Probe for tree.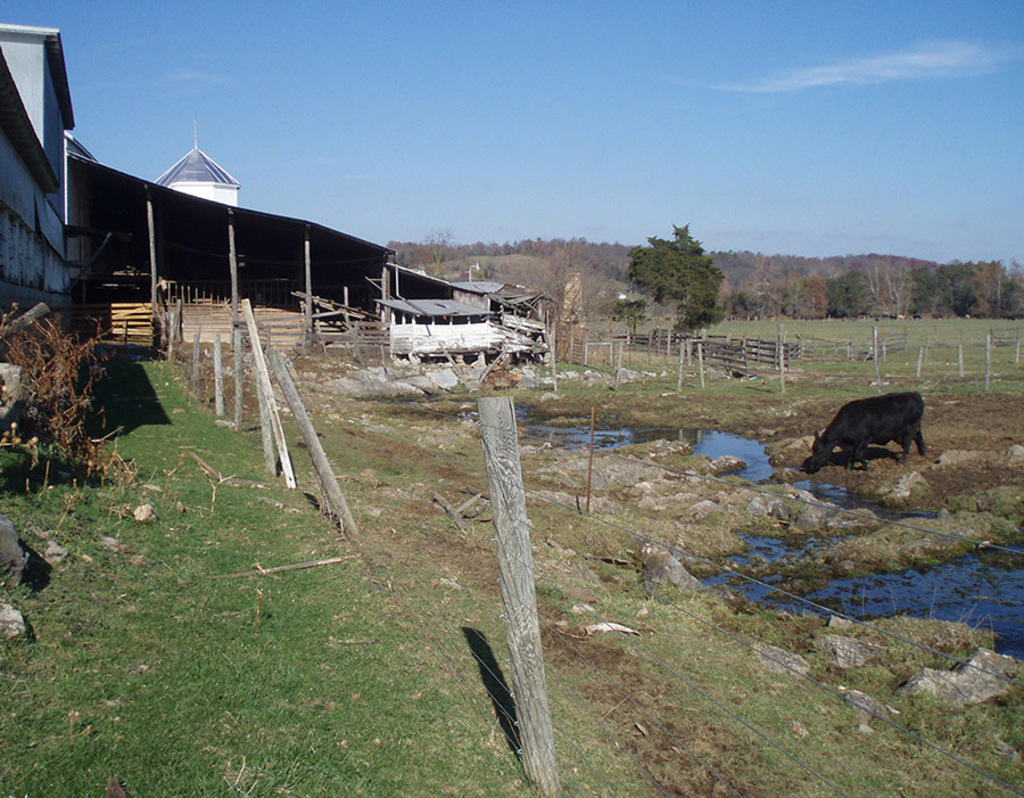
Probe result: 825, 271, 859, 310.
